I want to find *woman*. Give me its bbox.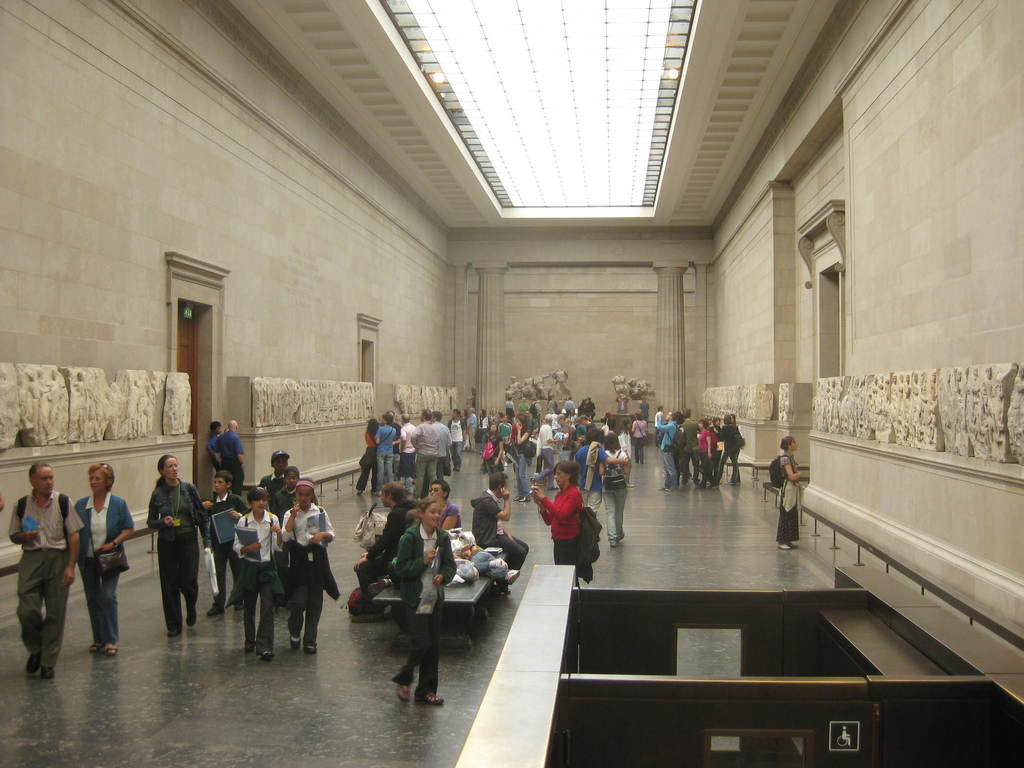
x1=71 y1=462 x2=133 y2=655.
